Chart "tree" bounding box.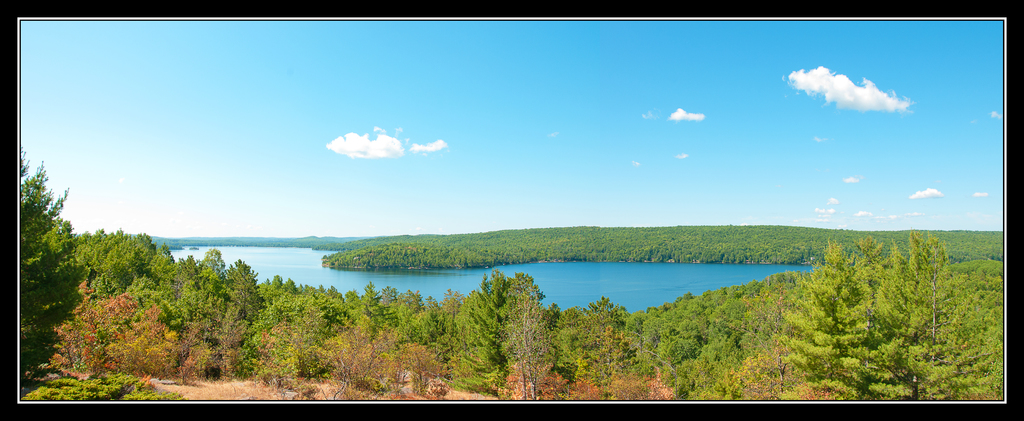
Charted: {"left": 895, "top": 235, "right": 990, "bottom": 390}.
